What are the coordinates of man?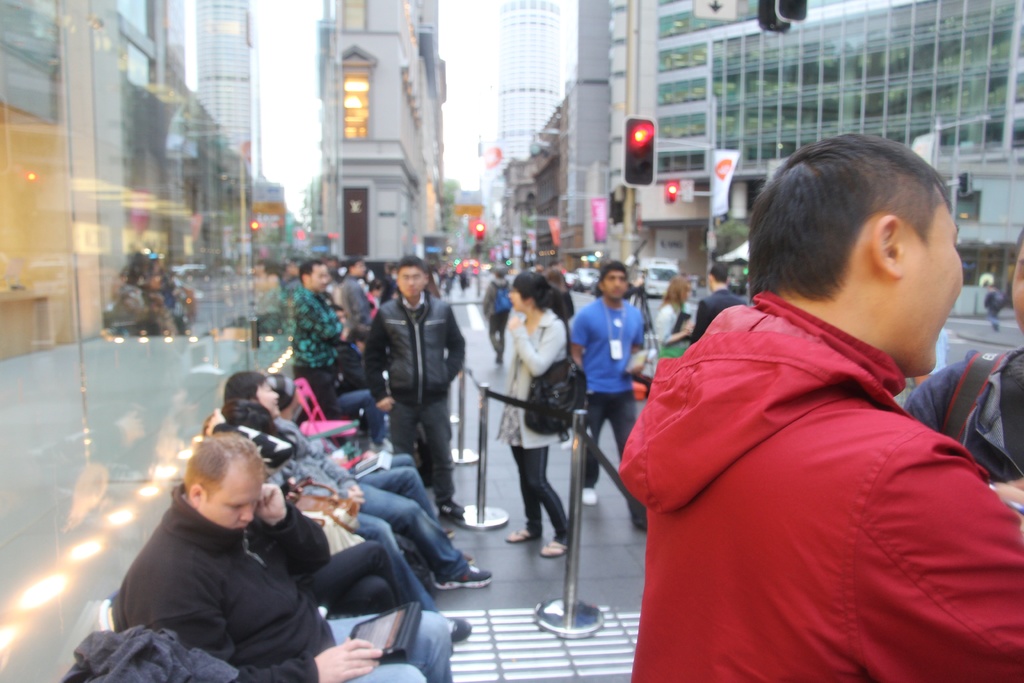
BBox(364, 257, 464, 531).
